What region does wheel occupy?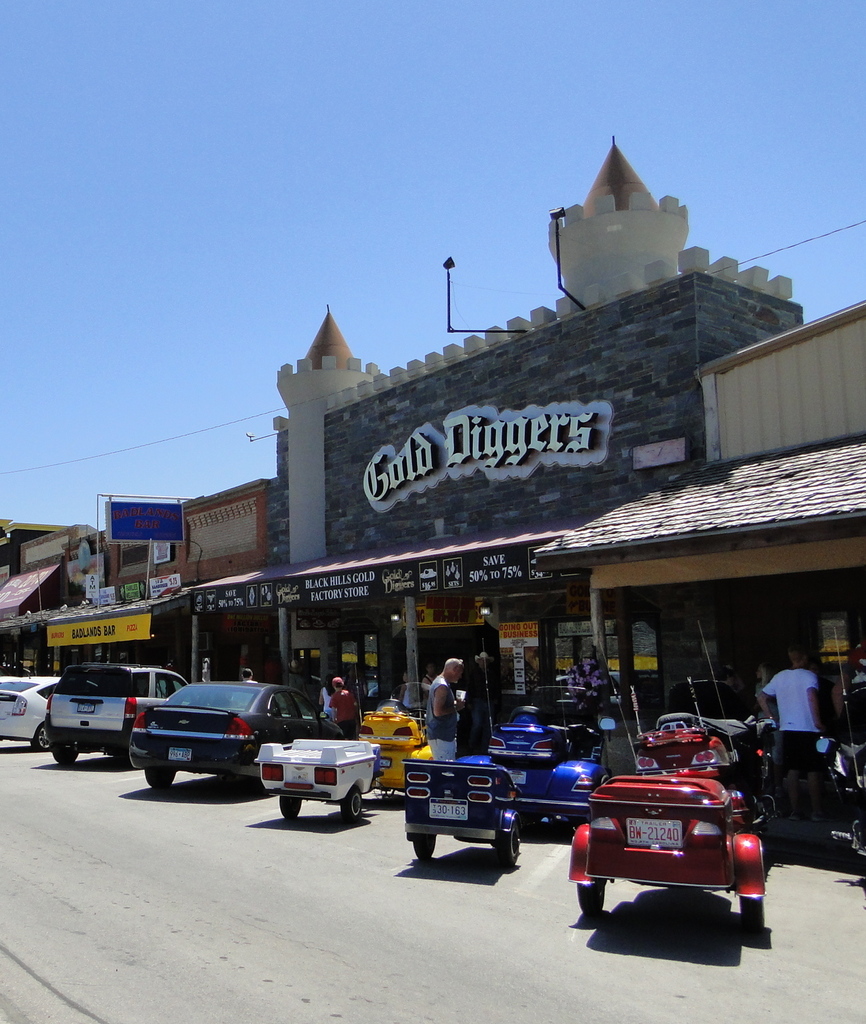
pyautogui.locateOnScreen(415, 831, 436, 863).
